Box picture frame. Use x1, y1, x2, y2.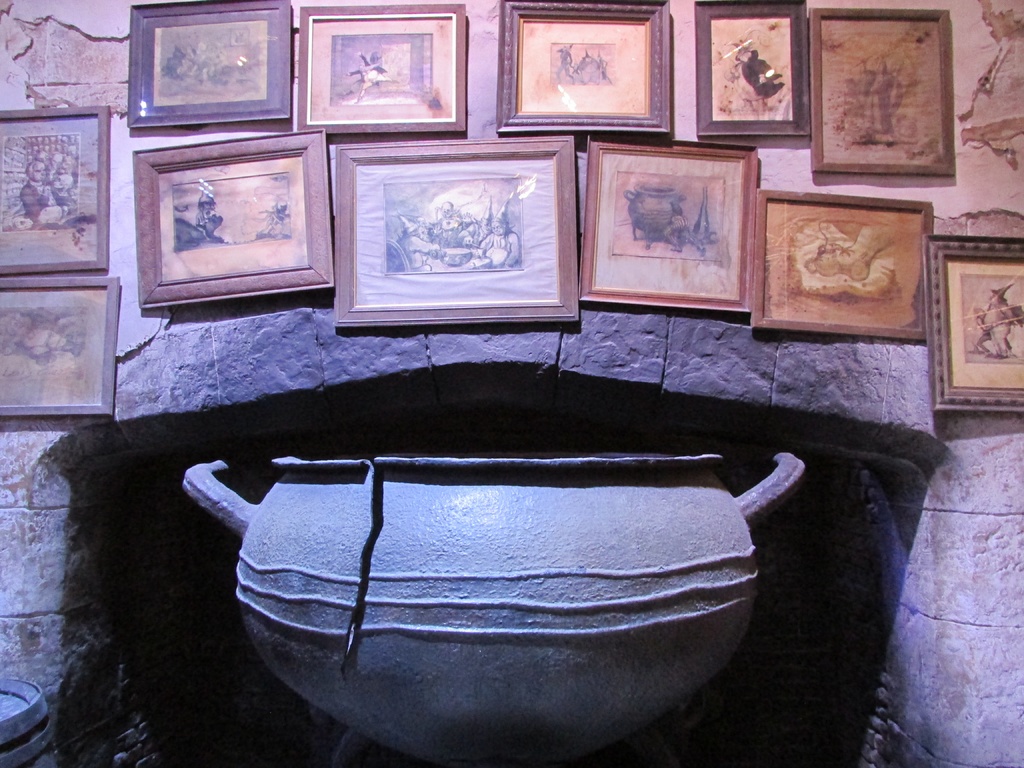
0, 107, 108, 271.
